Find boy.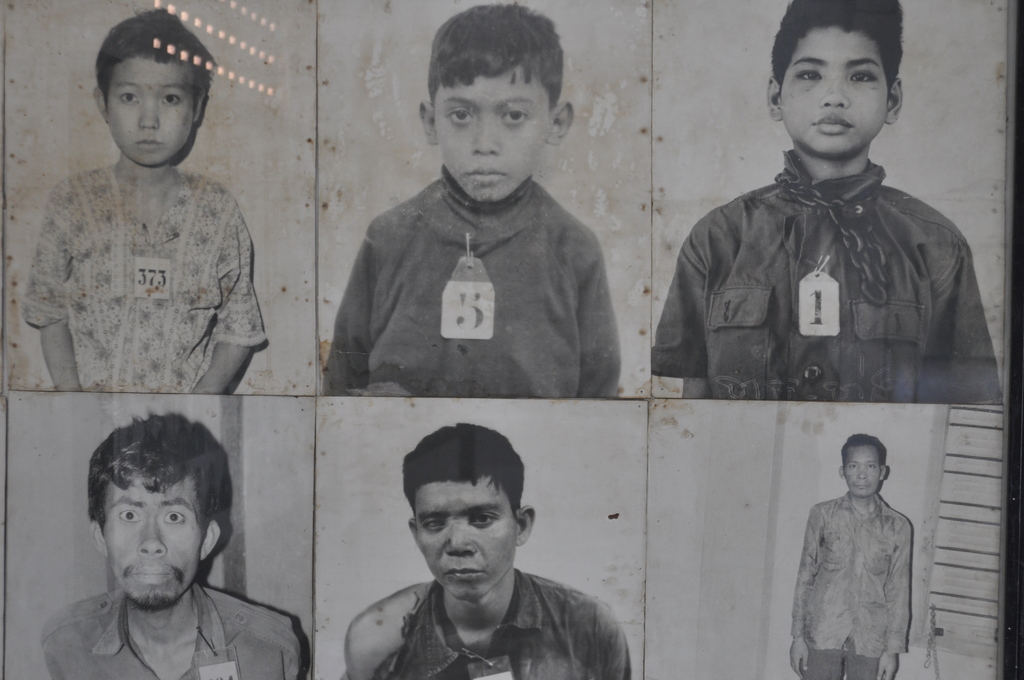
select_region(648, 0, 1004, 398).
